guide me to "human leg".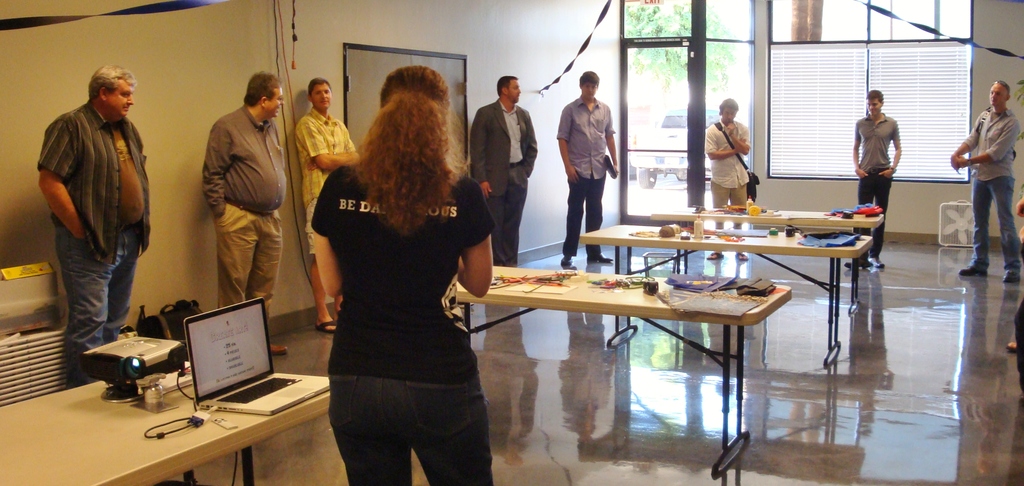
Guidance: bbox=[412, 376, 494, 485].
